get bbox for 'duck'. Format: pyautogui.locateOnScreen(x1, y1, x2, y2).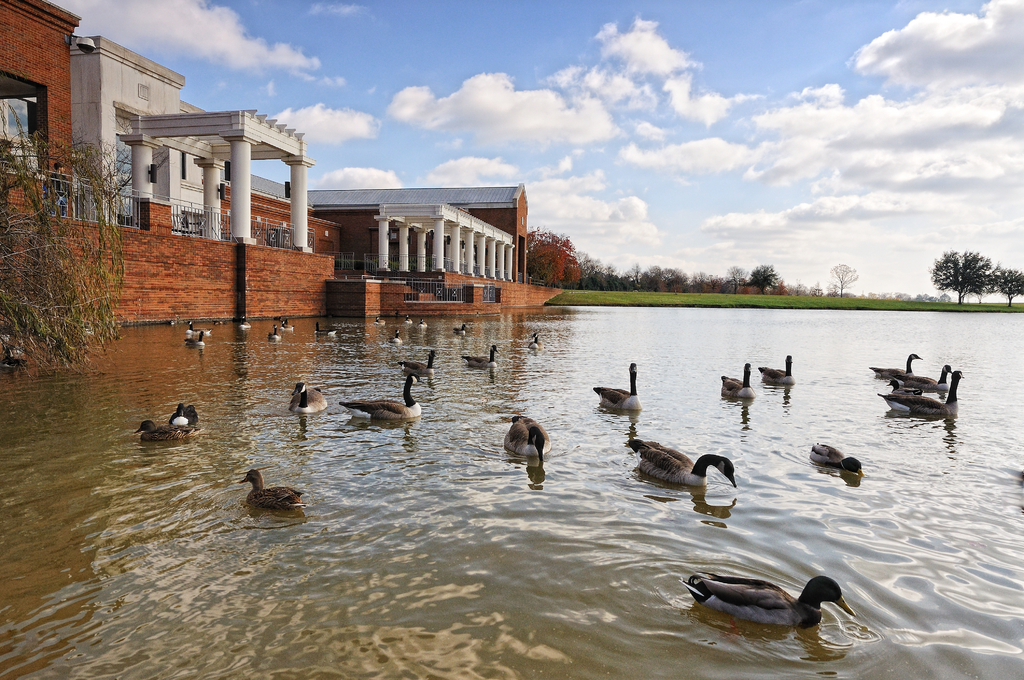
pyautogui.locateOnScreen(584, 363, 653, 416).
